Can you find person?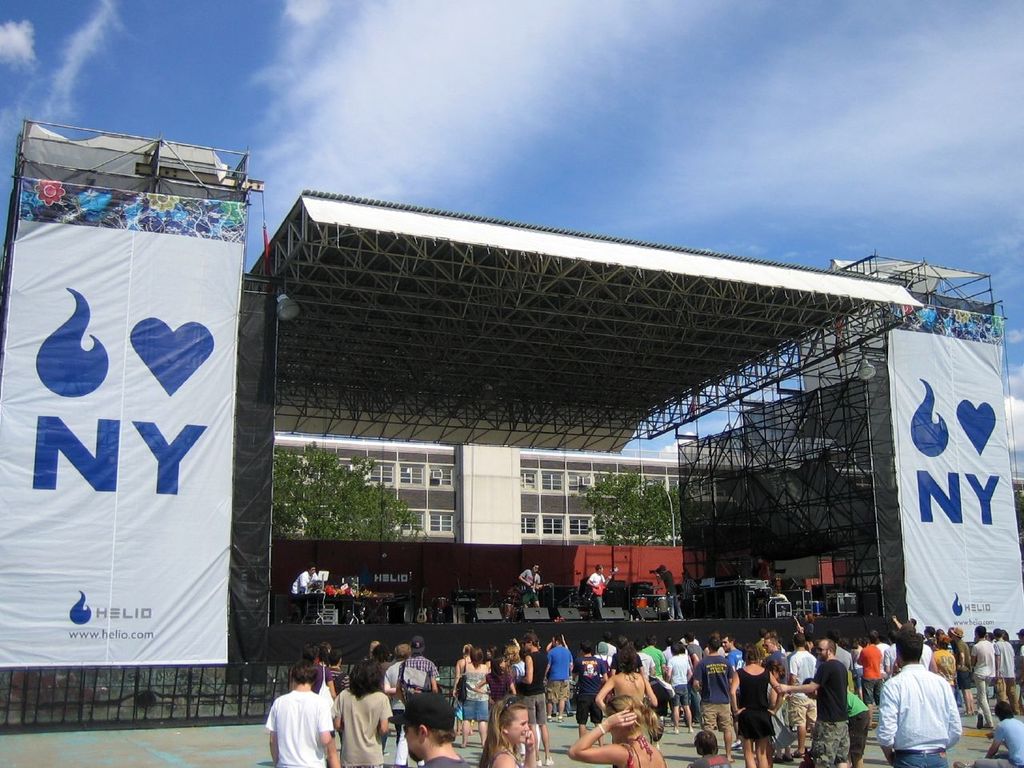
Yes, bounding box: l=956, t=626, r=974, b=718.
